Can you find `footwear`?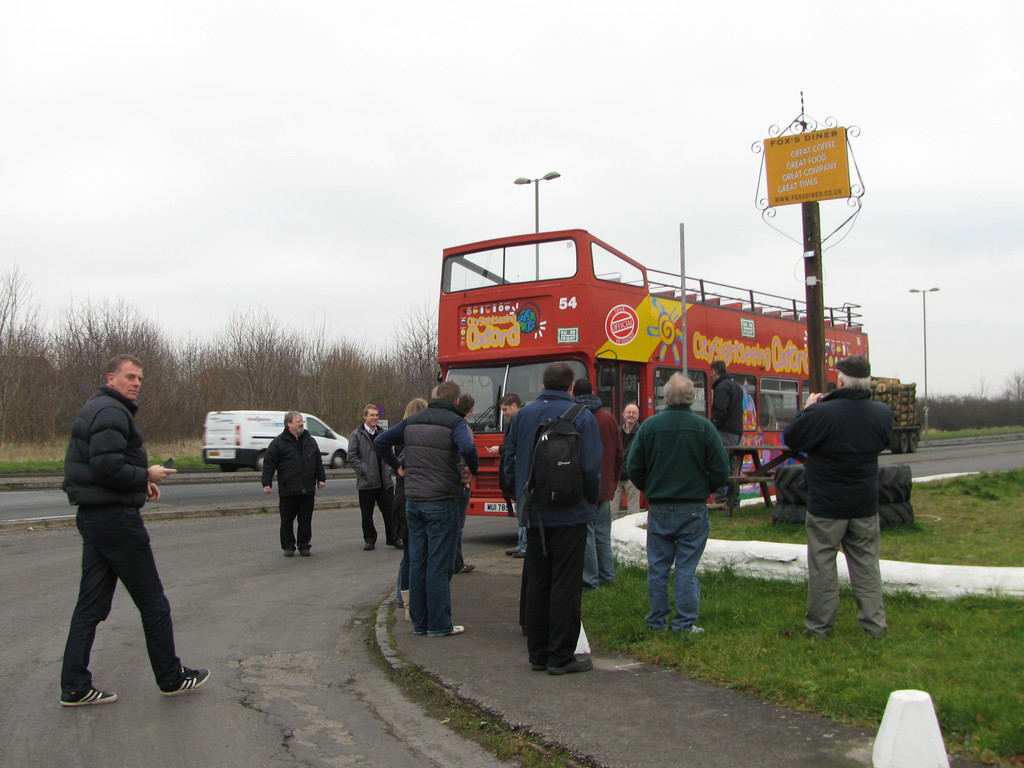
Yes, bounding box: l=162, t=666, r=212, b=695.
